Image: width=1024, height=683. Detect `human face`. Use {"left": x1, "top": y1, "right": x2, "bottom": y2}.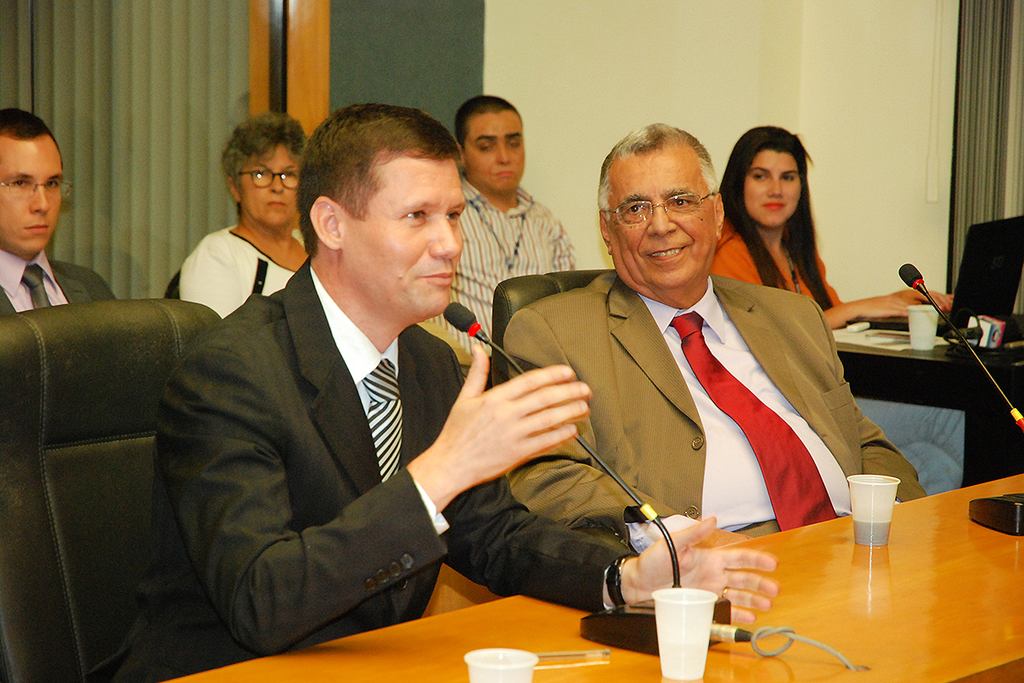
{"left": 0, "top": 136, "right": 68, "bottom": 254}.
